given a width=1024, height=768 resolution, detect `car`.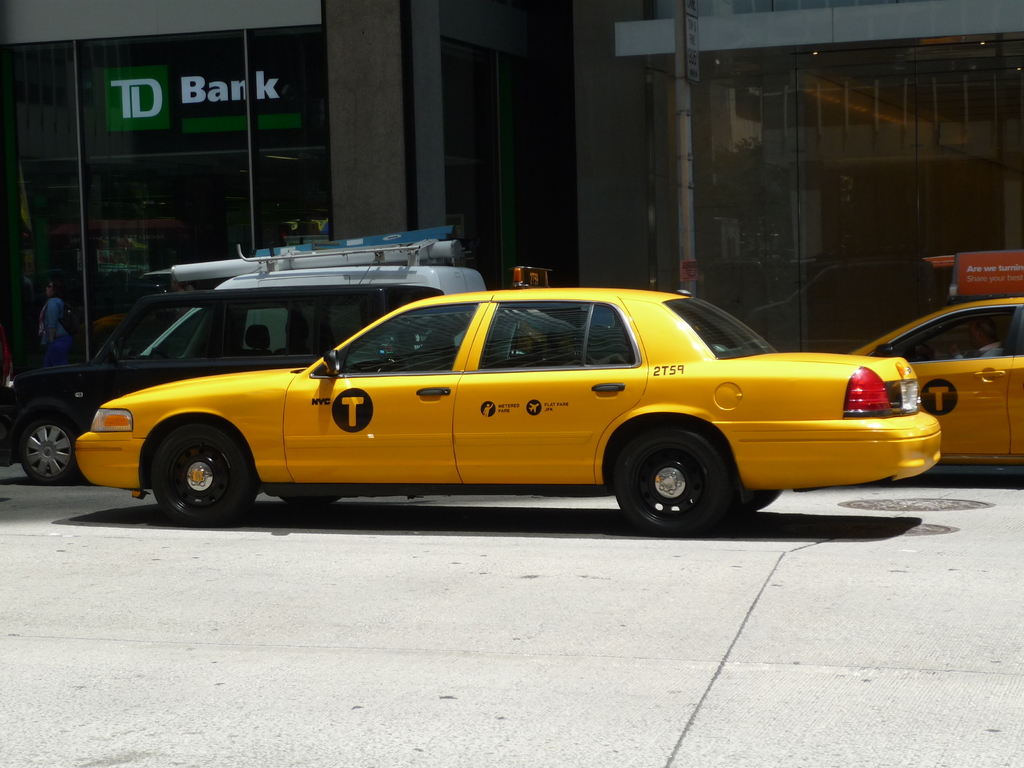
pyautogui.locateOnScreen(138, 232, 493, 357).
